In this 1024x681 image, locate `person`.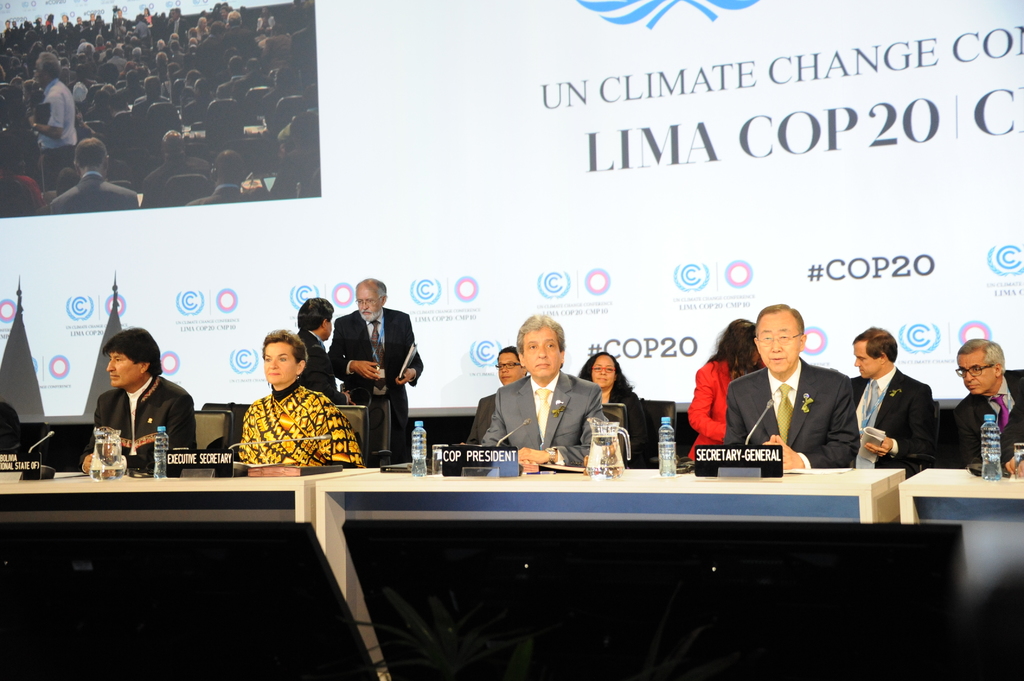
Bounding box: bbox(293, 298, 349, 410).
